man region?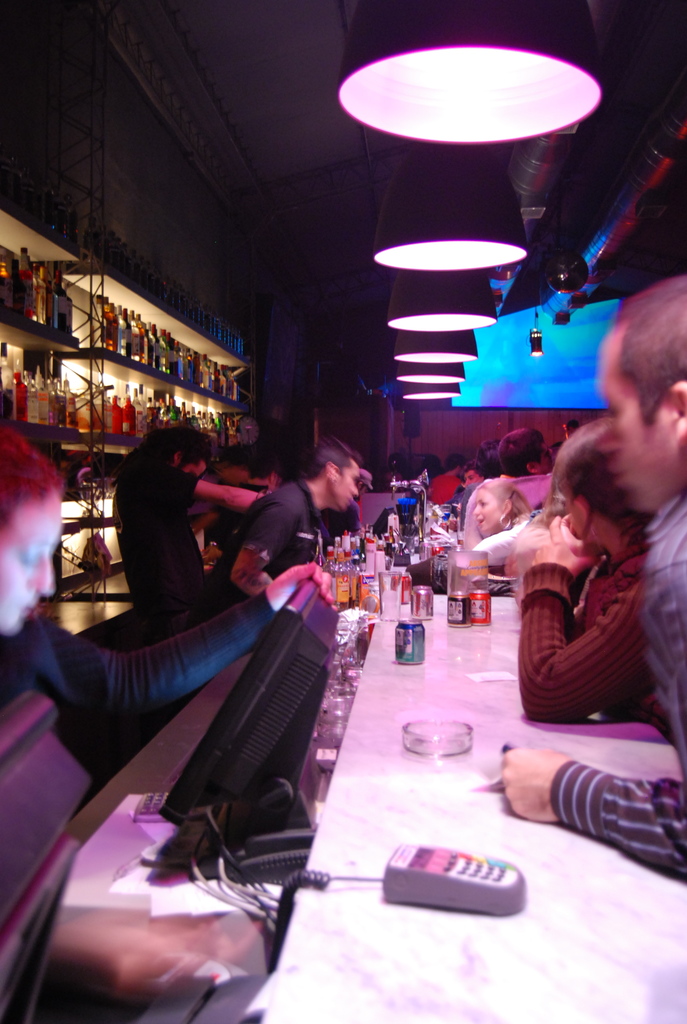
{"left": 108, "top": 424, "right": 271, "bottom": 605}
